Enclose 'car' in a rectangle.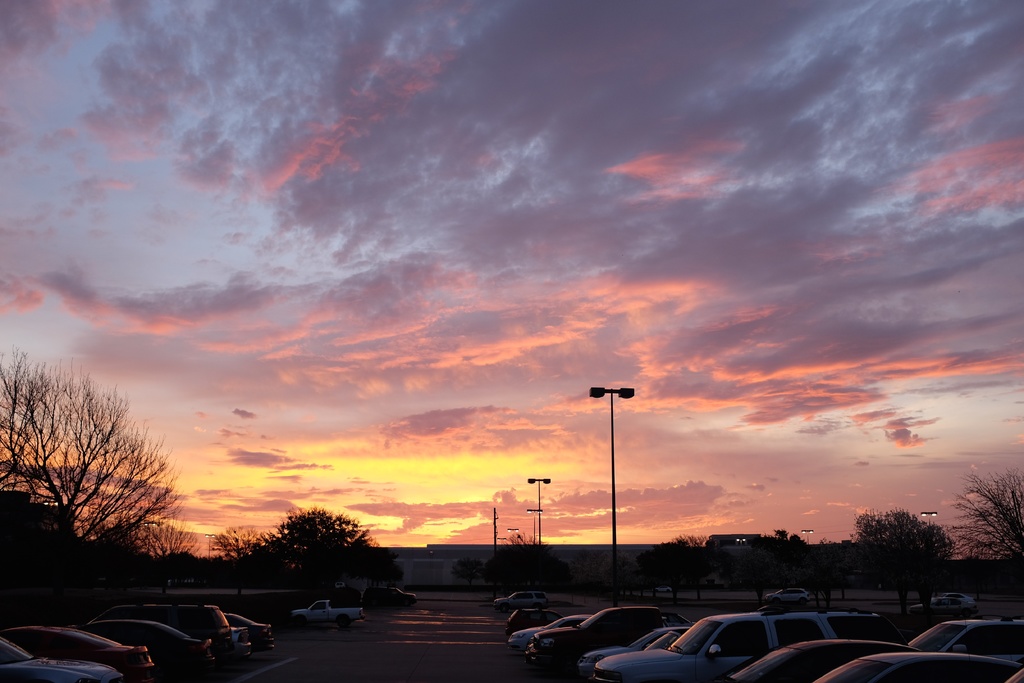
(x1=726, y1=632, x2=924, y2=682).
